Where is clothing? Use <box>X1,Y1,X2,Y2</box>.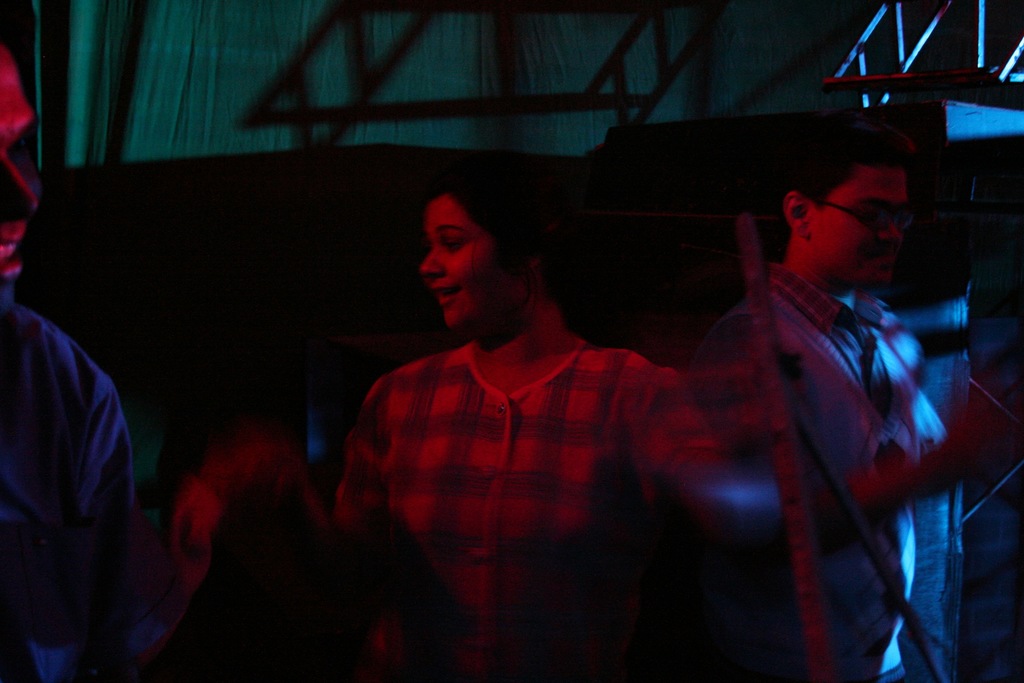
<box>141,389,330,682</box>.
